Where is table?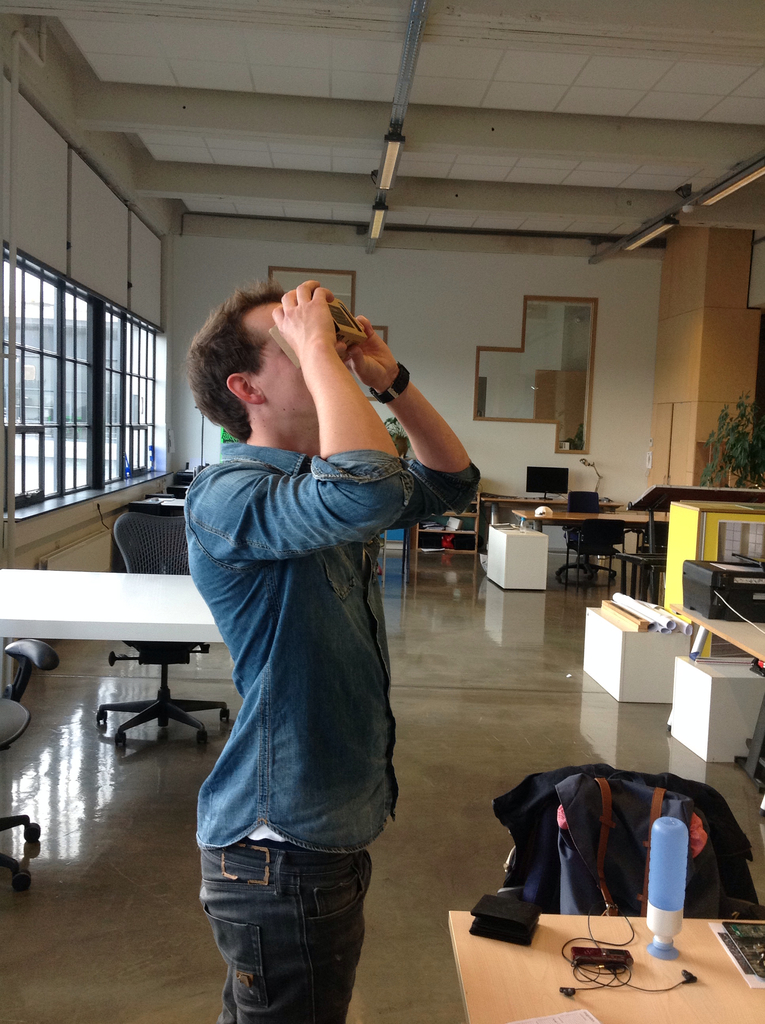
{"x1": 448, "y1": 910, "x2": 764, "y2": 1023}.
